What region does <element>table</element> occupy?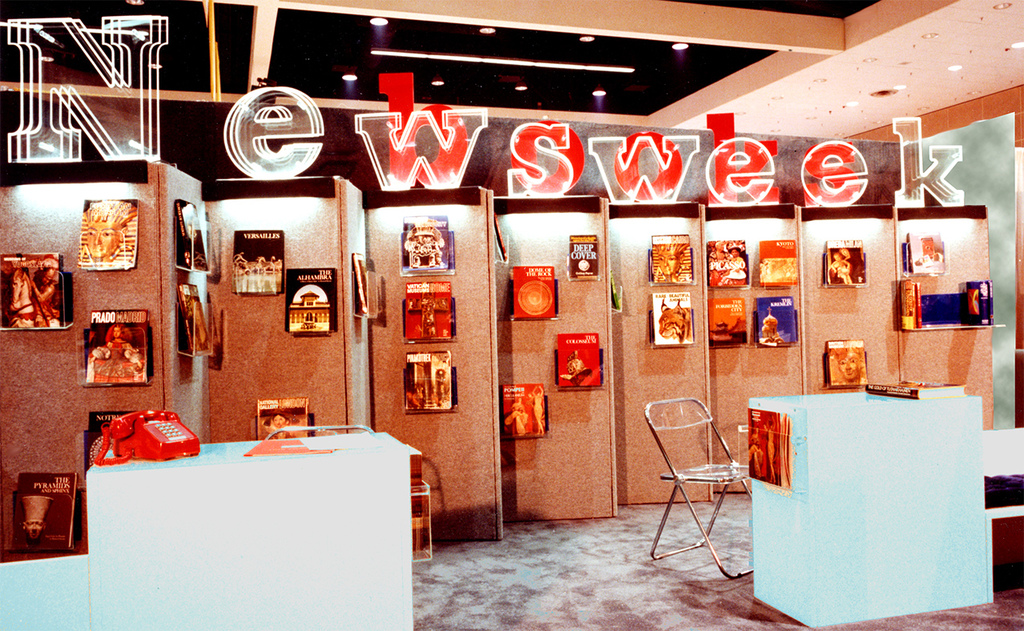
BBox(69, 428, 405, 628).
